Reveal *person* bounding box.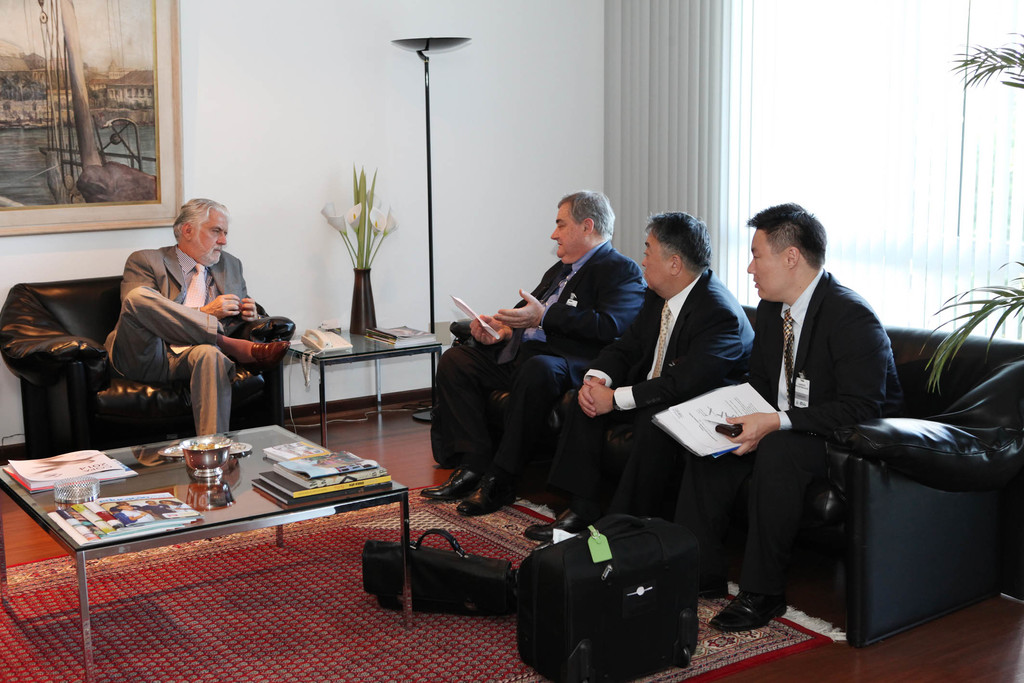
Revealed: region(537, 213, 753, 554).
